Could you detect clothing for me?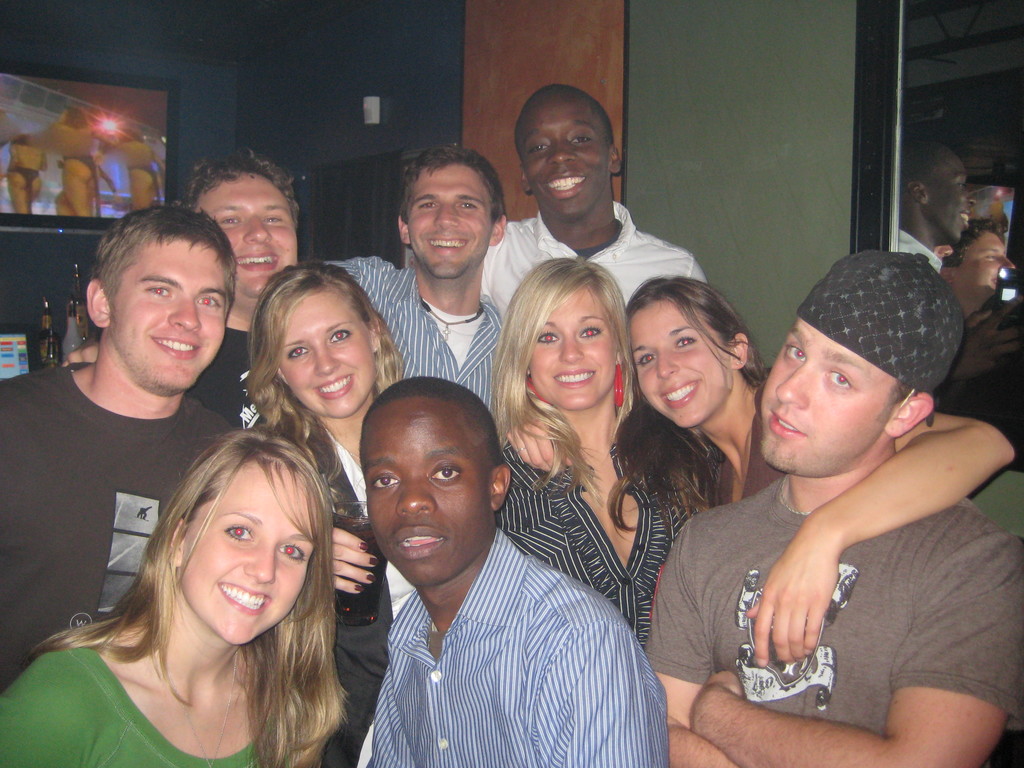
Detection result: 487, 442, 685, 619.
